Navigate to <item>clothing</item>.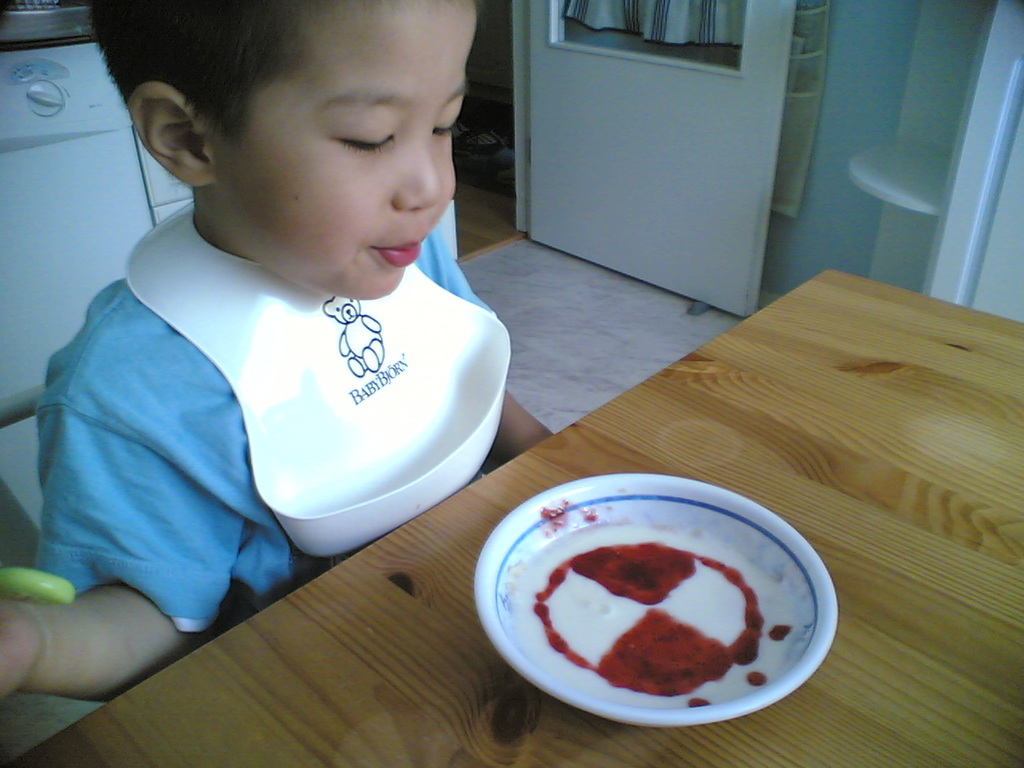
Navigation target: BBox(37, 165, 538, 615).
